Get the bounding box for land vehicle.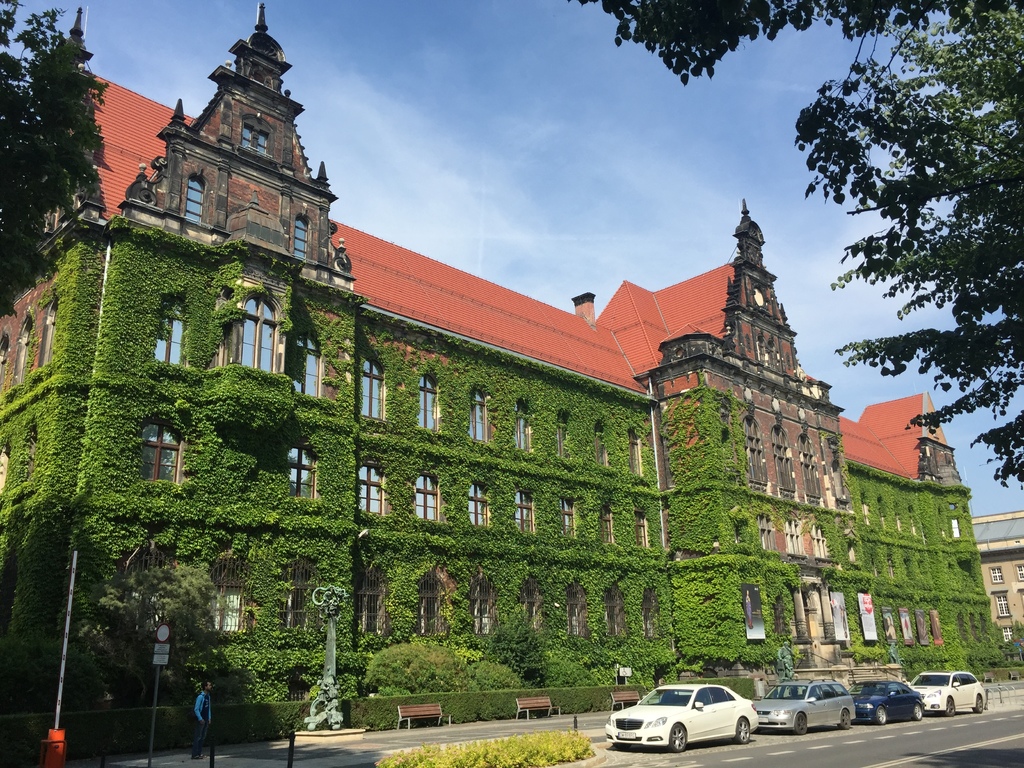
[left=622, top=681, right=781, bottom=767].
